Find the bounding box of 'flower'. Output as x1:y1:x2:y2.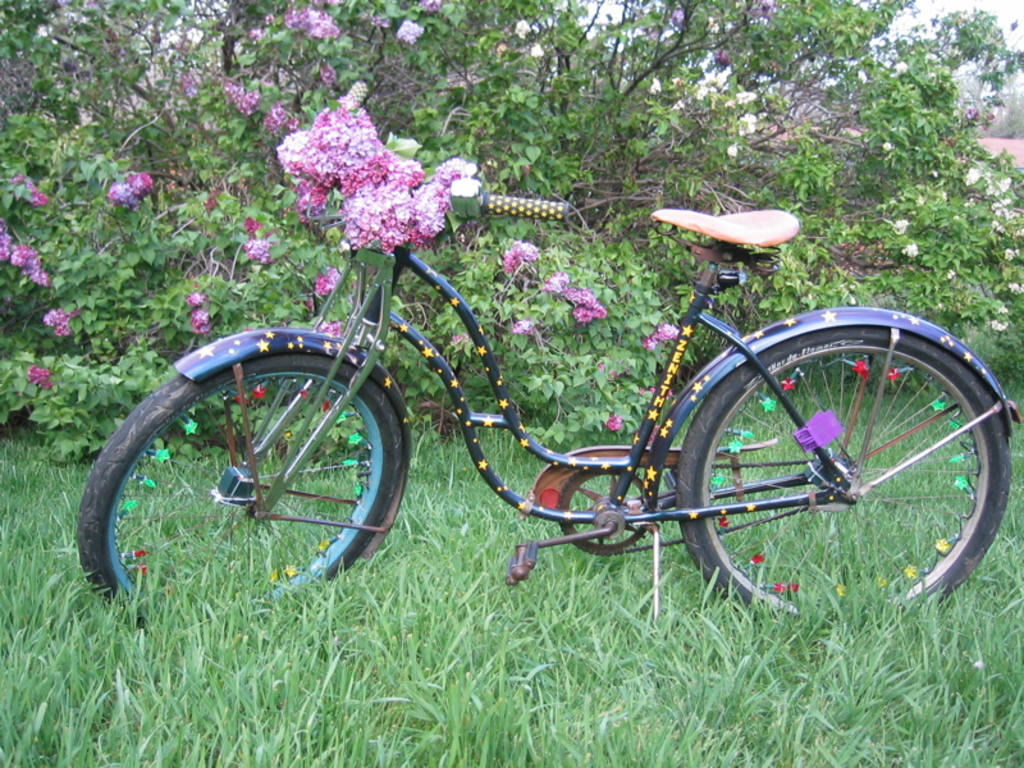
964:106:975:122.
